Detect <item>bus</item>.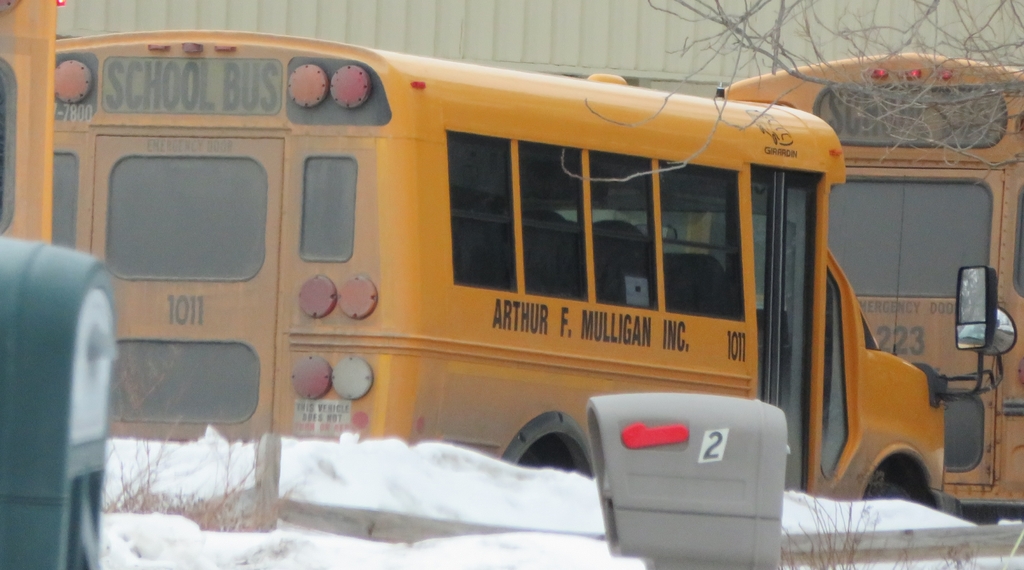
Detected at 56:26:1018:510.
